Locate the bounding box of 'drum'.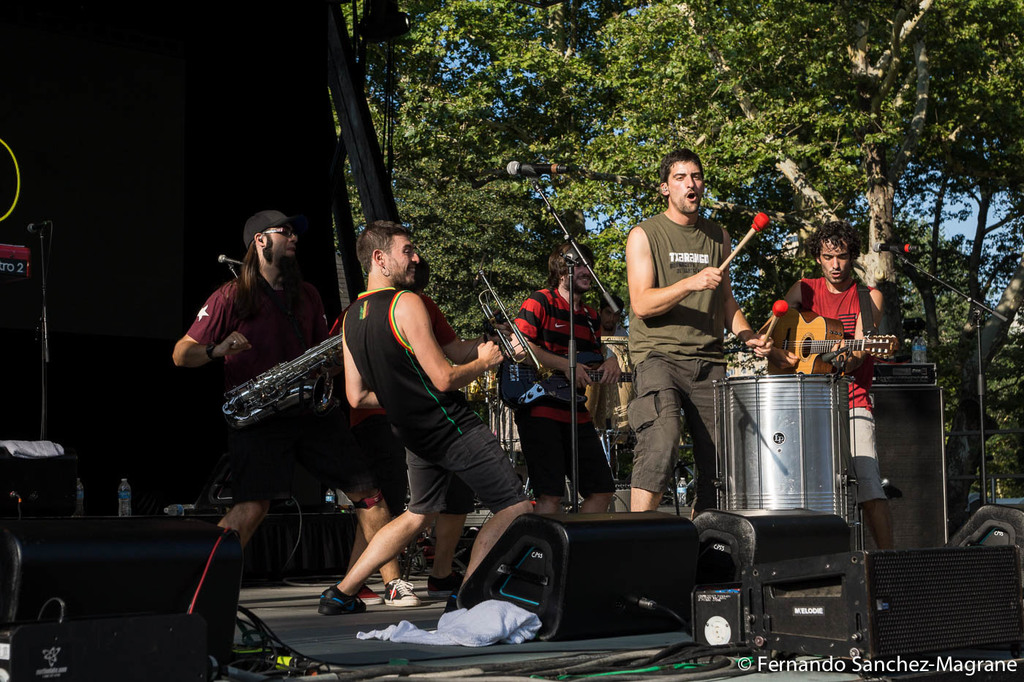
Bounding box: locate(601, 336, 635, 431).
